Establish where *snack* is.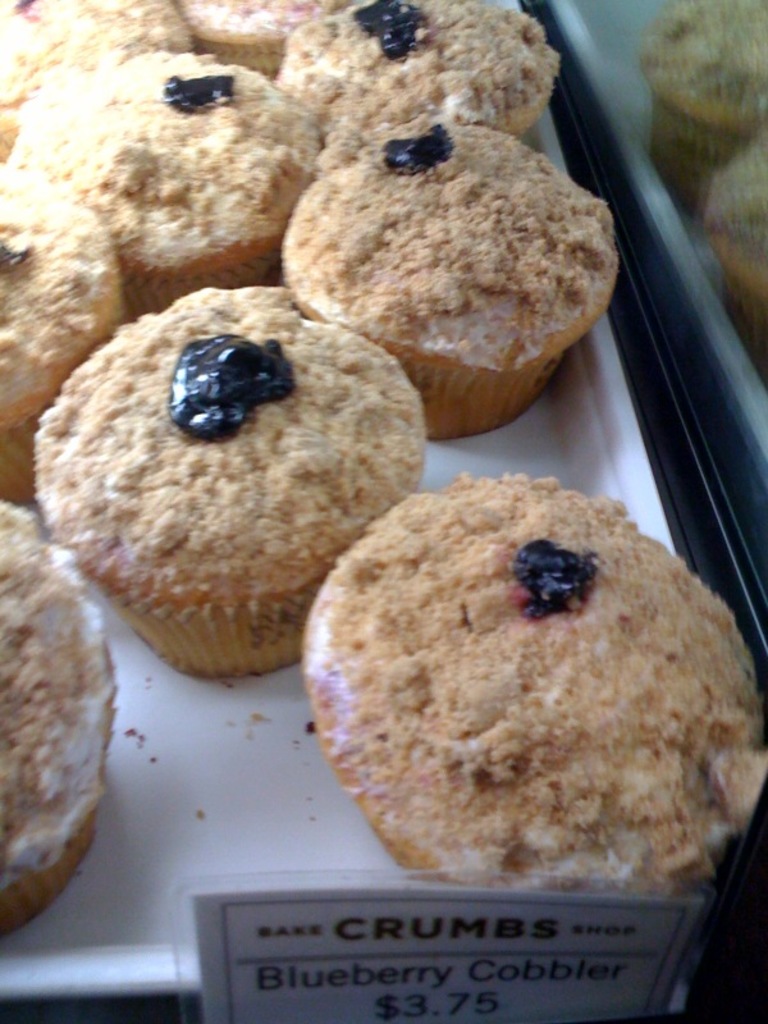
Established at <box>0,504,116,947</box>.
